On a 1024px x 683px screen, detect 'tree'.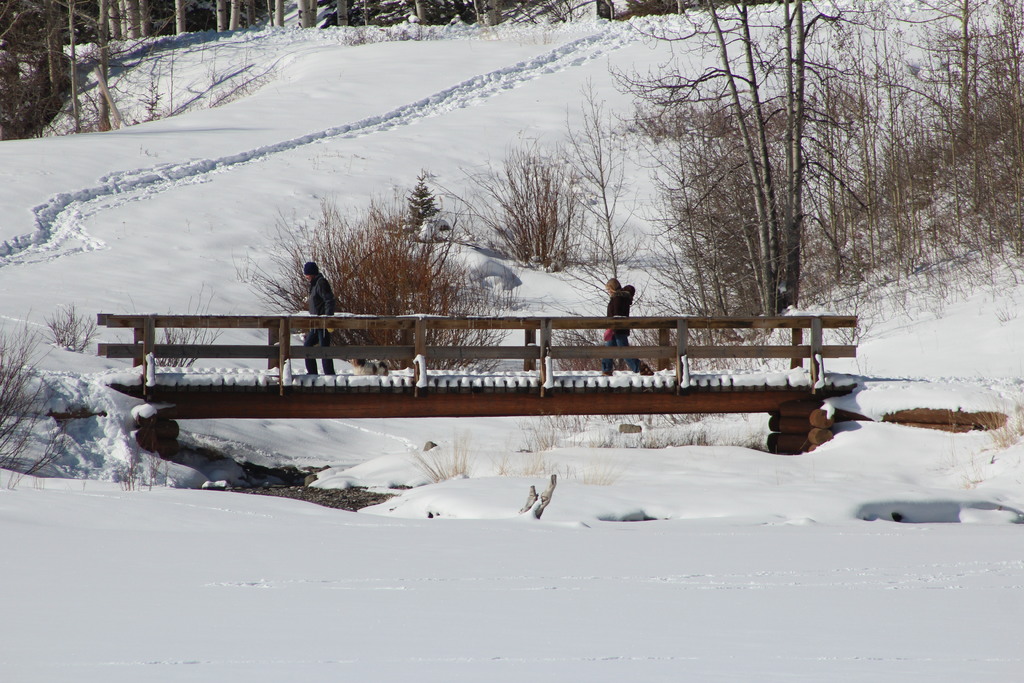
(595,0,850,318).
